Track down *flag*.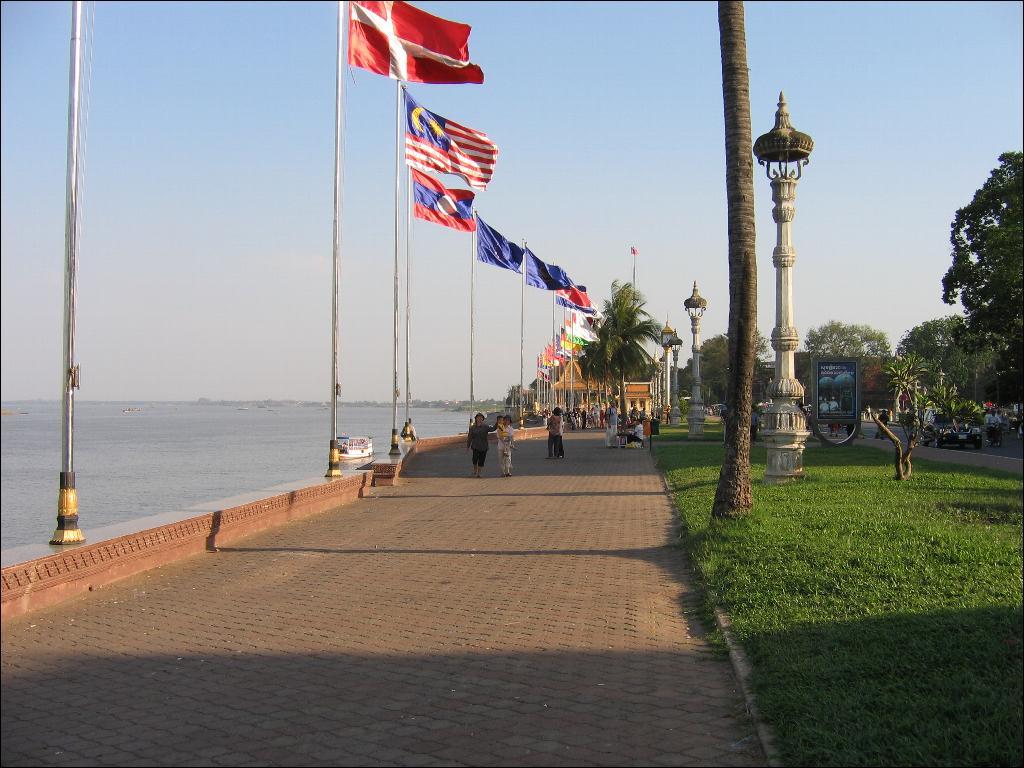
Tracked to <bbox>563, 322, 601, 345</bbox>.
